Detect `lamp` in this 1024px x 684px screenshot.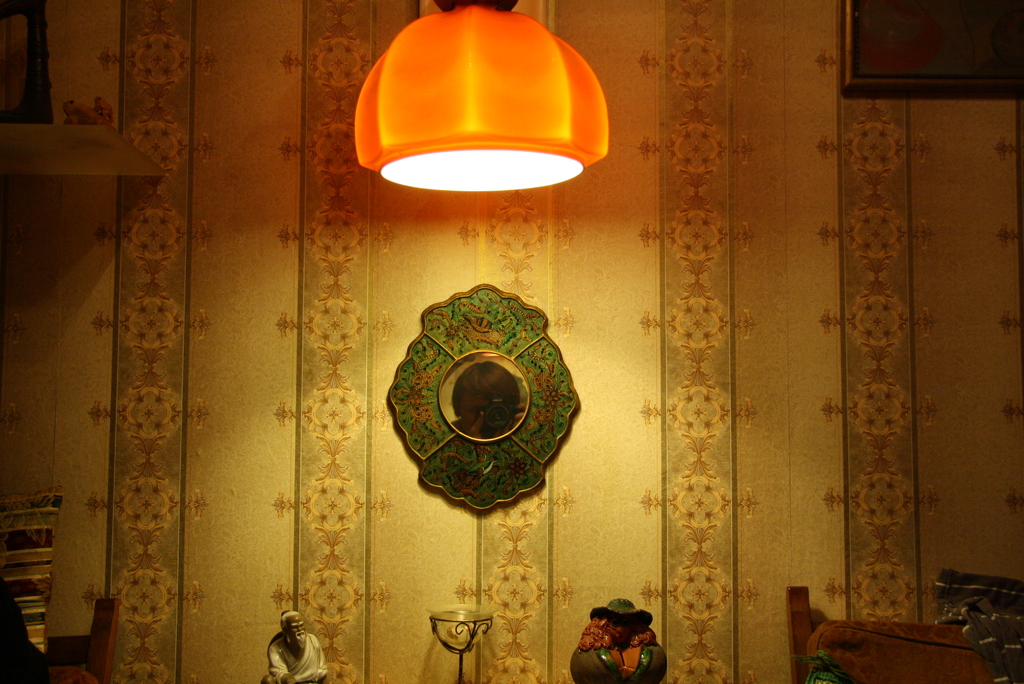
Detection: x1=348 y1=0 x2=613 y2=202.
